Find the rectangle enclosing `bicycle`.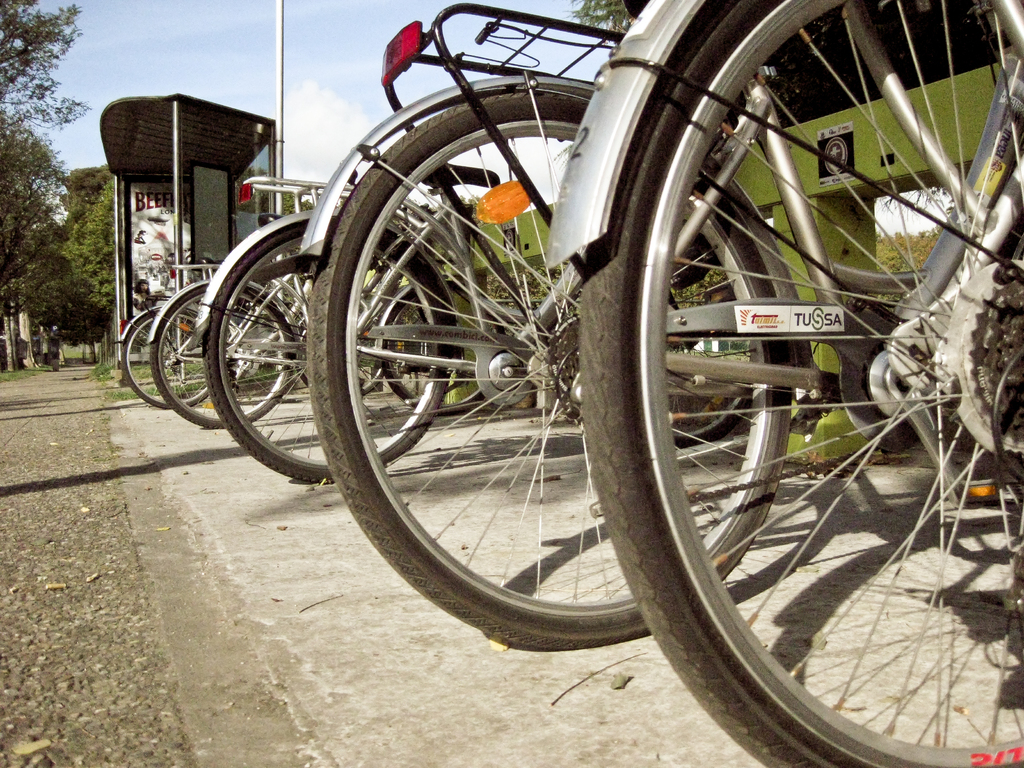
select_region(189, 154, 754, 490).
